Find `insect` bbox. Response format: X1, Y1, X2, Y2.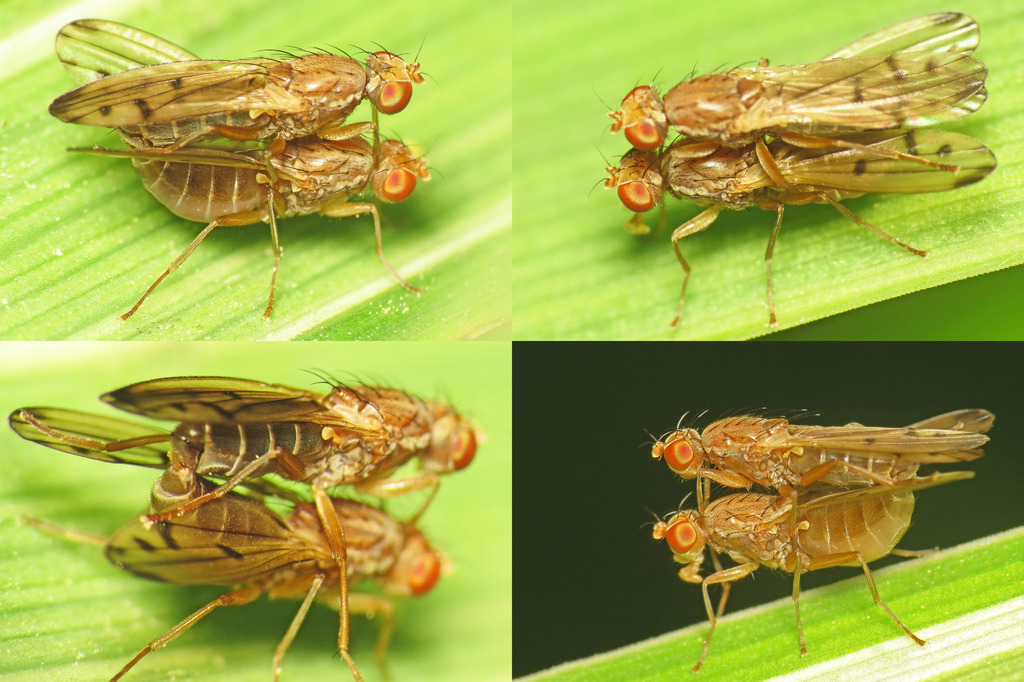
24, 473, 457, 681.
